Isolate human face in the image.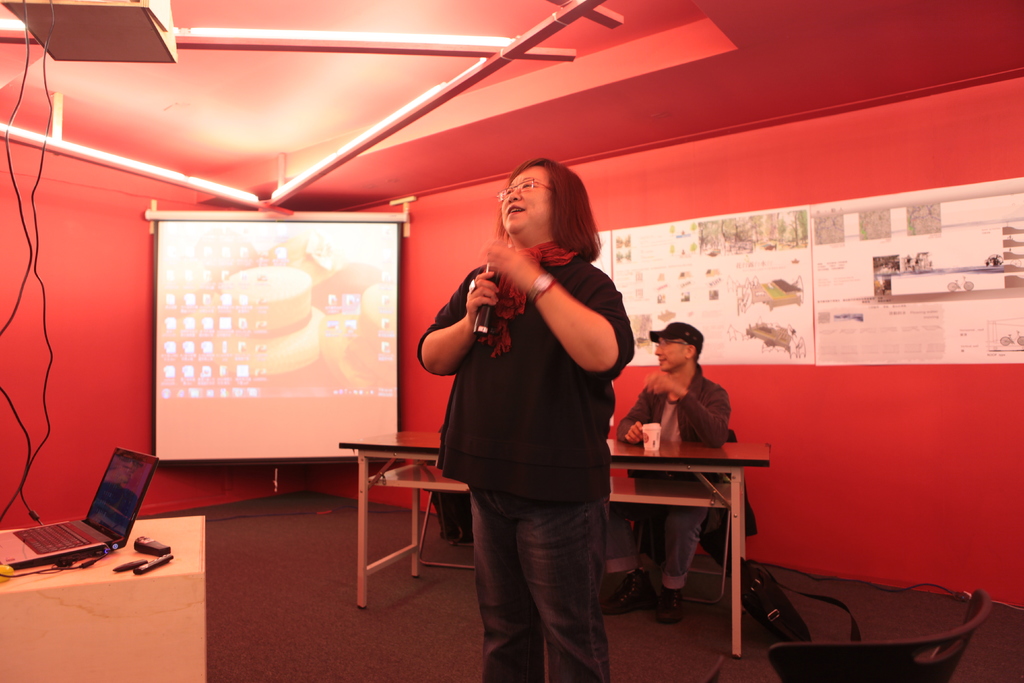
Isolated region: {"left": 653, "top": 334, "right": 691, "bottom": 373}.
